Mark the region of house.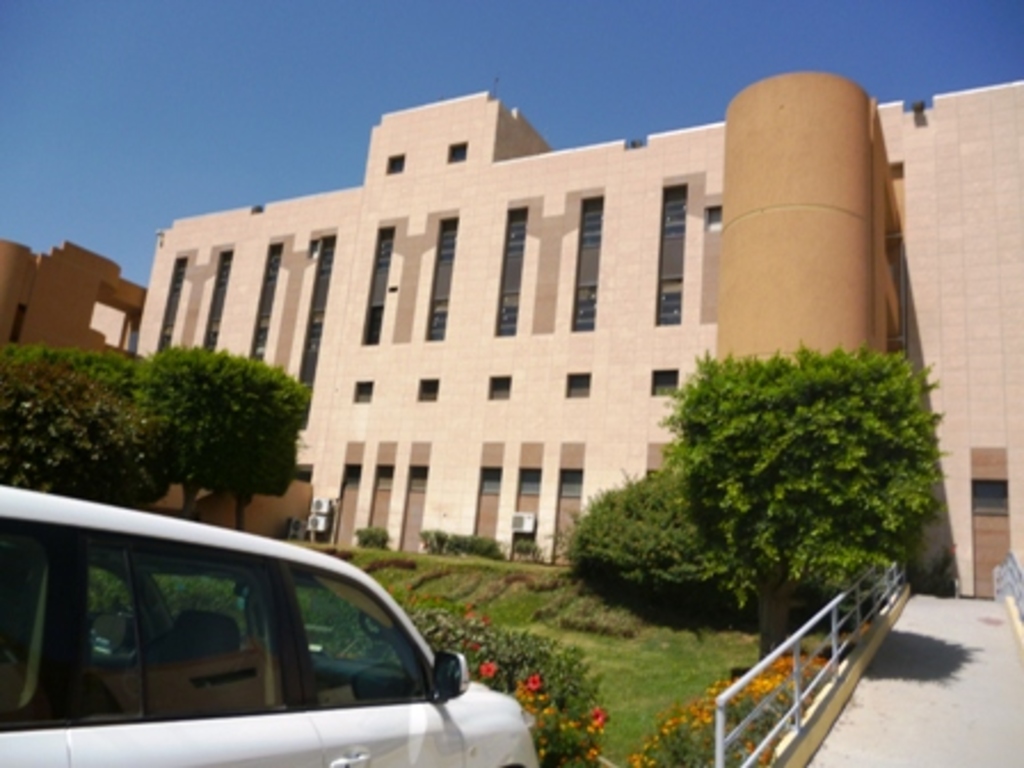
Region: [142,94,939,539].
